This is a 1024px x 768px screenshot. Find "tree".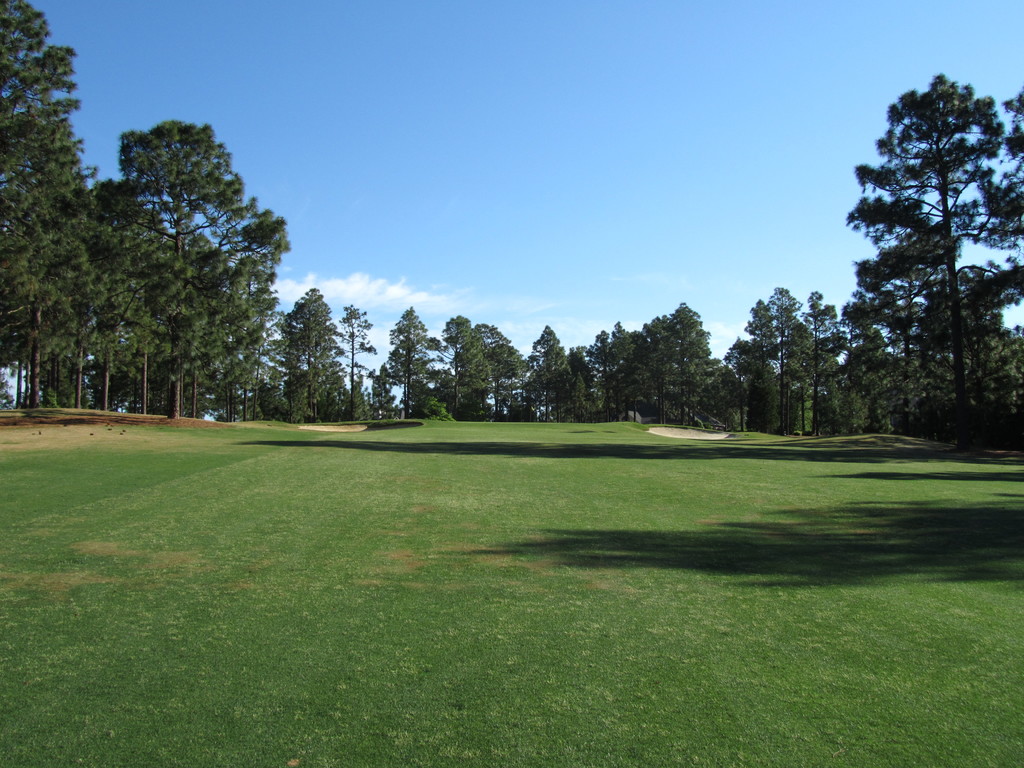
Bounding box: bbox=(250, 303, 299, 409).
